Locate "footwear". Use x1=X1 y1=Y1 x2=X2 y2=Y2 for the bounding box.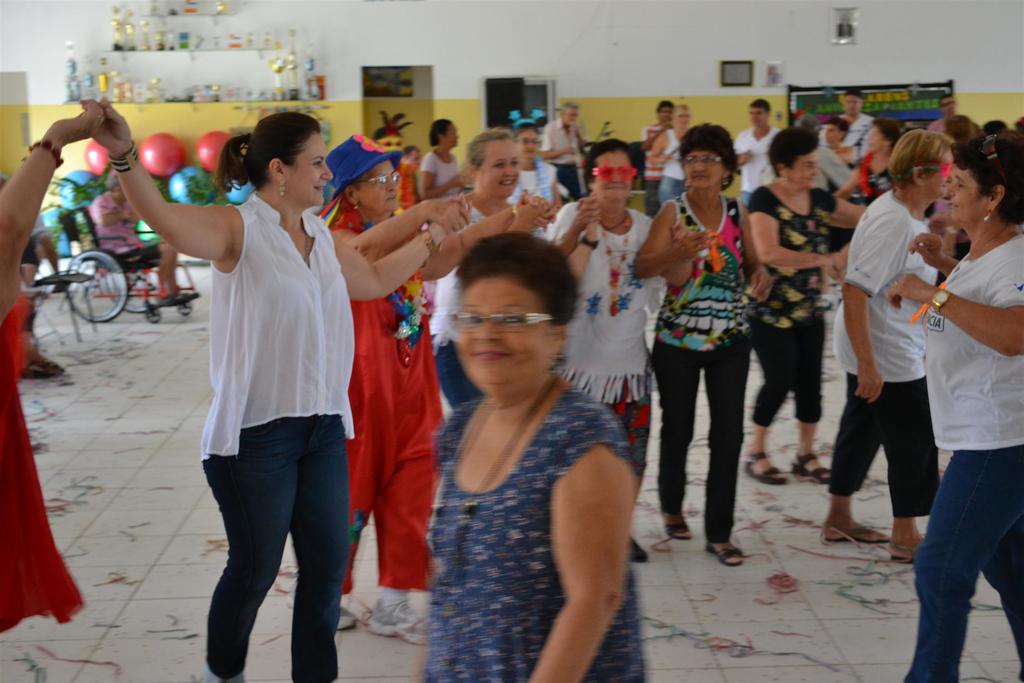
x1=887 y1=555 x2=913 y2=566.
